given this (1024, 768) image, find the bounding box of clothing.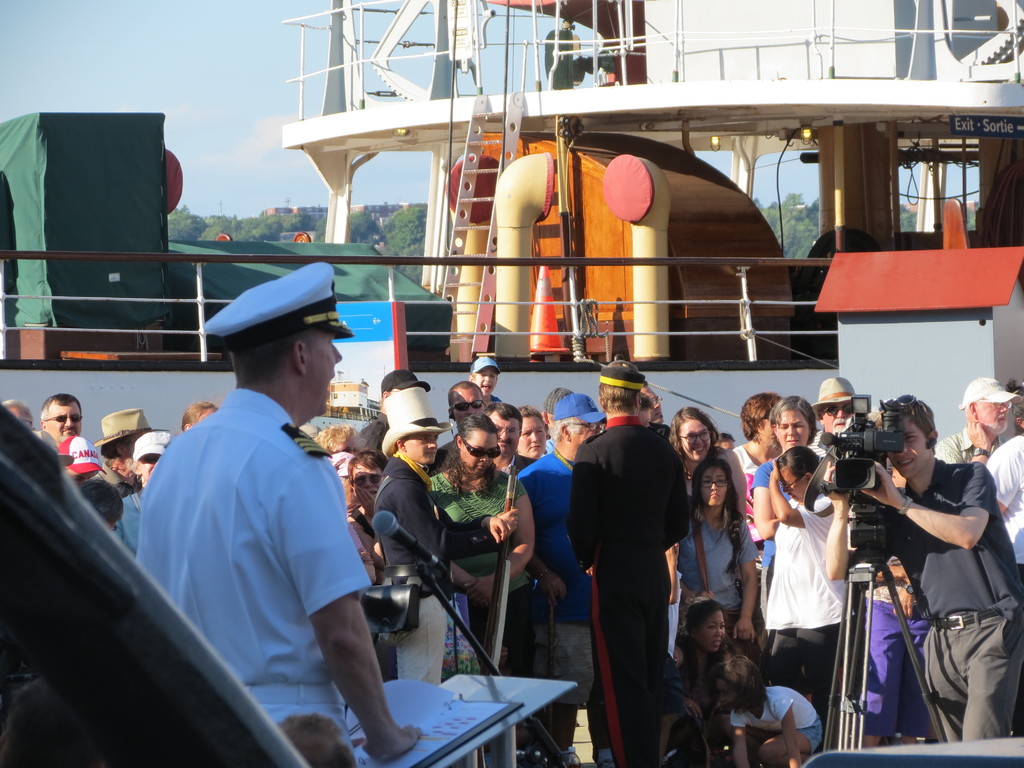
region(539, 621, 588, 698).
